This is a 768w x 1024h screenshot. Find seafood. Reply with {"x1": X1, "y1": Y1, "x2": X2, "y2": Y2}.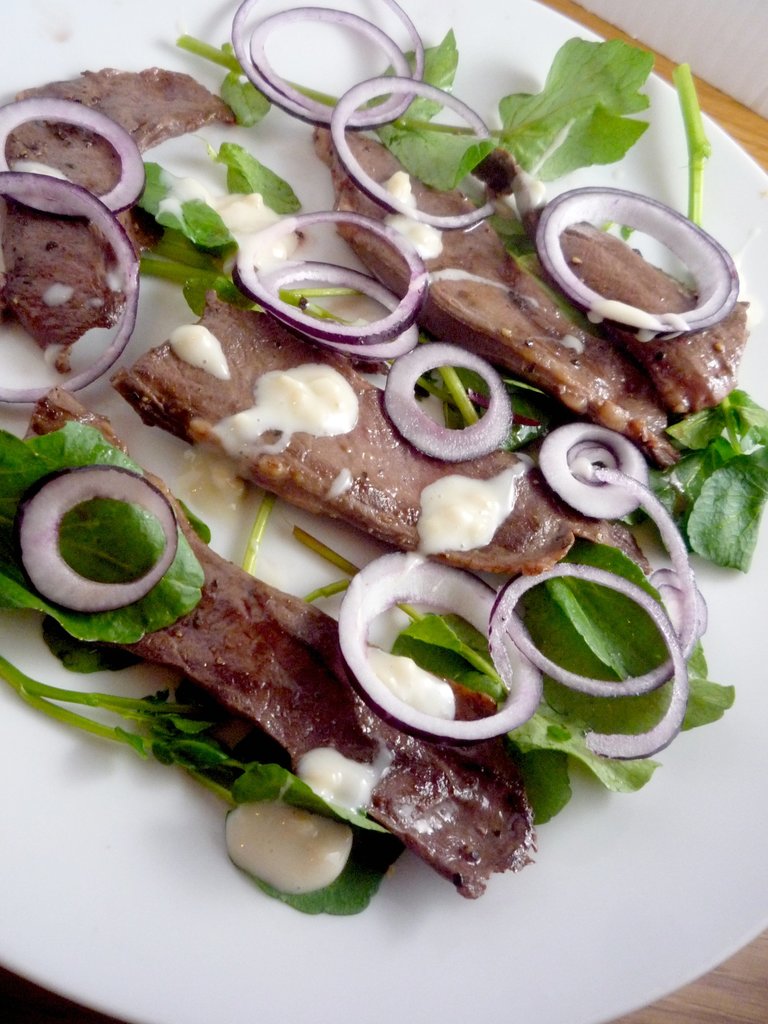
{"x1": 106, "y1": 286, "x2": 652, "y2": 572}.
